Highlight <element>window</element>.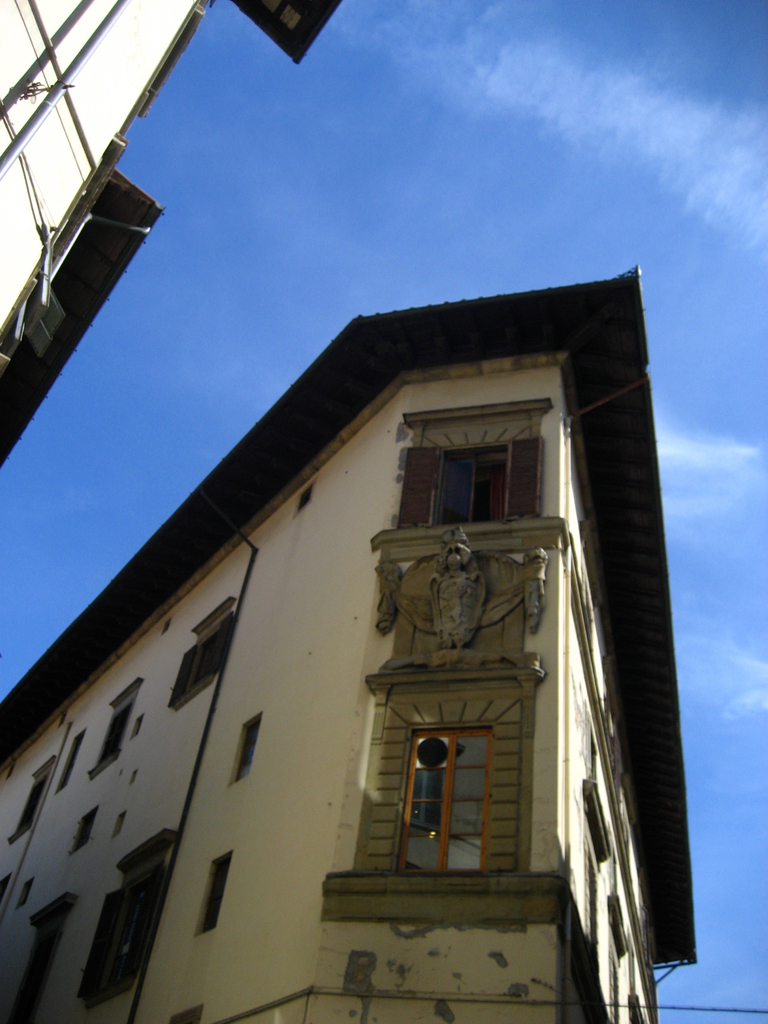
Highlighted region: bbox=[56, 732, 86, 786].
